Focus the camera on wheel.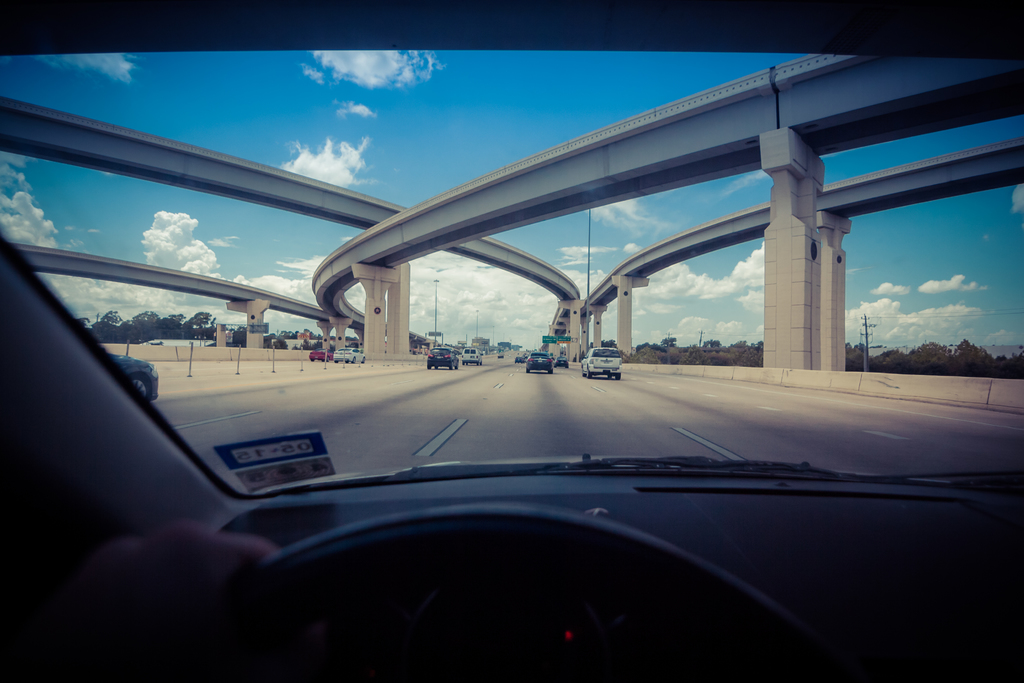
Focus region: {"x1": 587, "y1": 368, "x2": 592, "y2": 378}.
